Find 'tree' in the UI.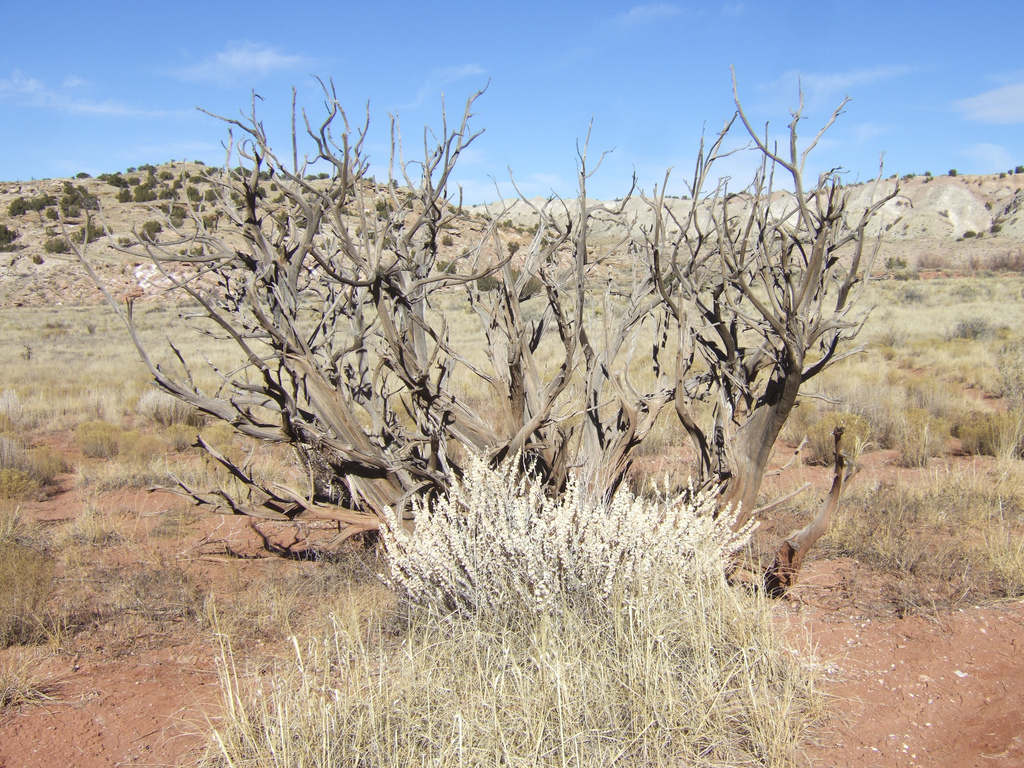
UI element at [998, 171, 1005, 182].
